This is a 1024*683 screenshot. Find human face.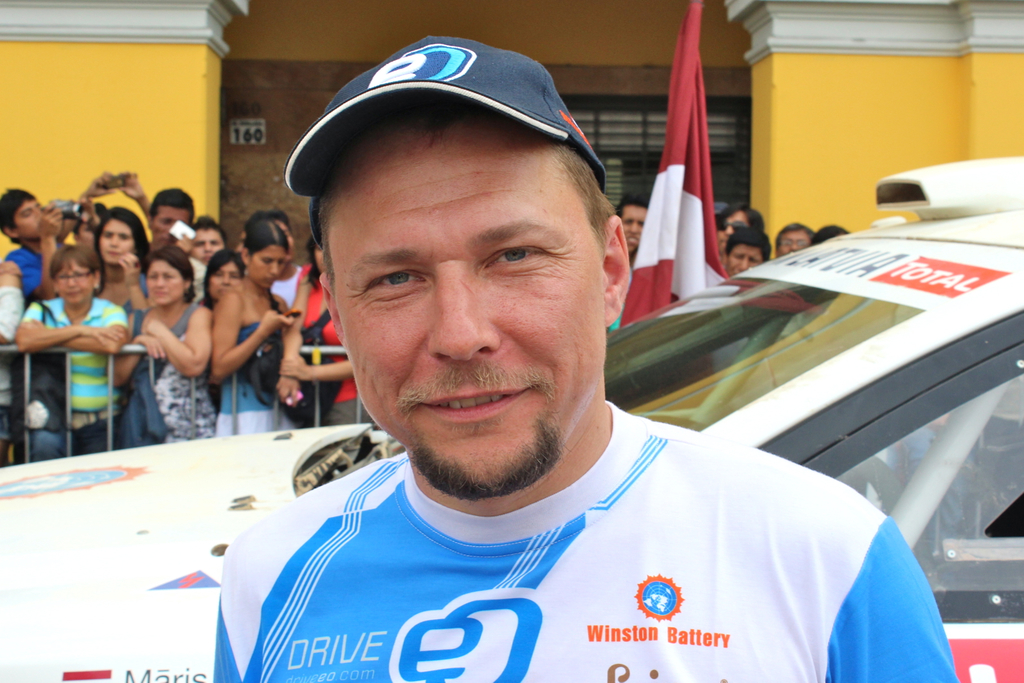
Bounding box: <box>725,247,759,278</box>.
